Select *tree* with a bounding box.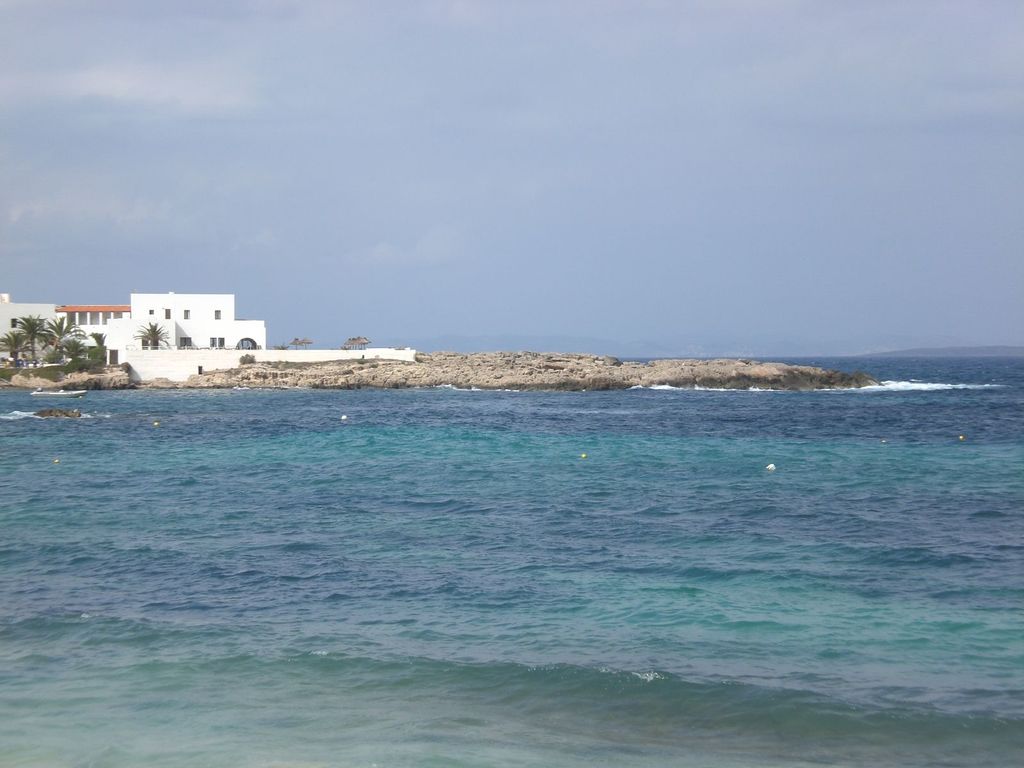
bbox(132, 322, 172, 351).
